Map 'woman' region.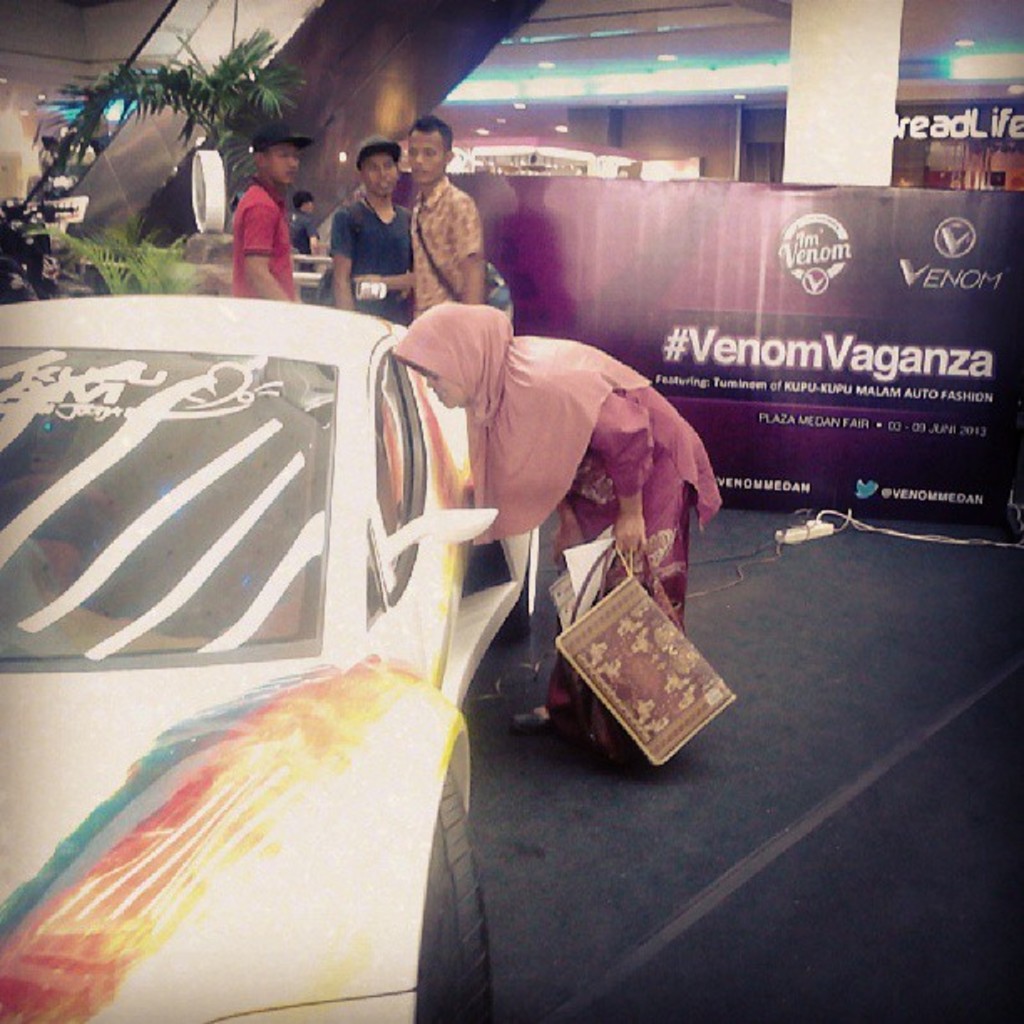
Mapped to [378, 303, 730, 748].
